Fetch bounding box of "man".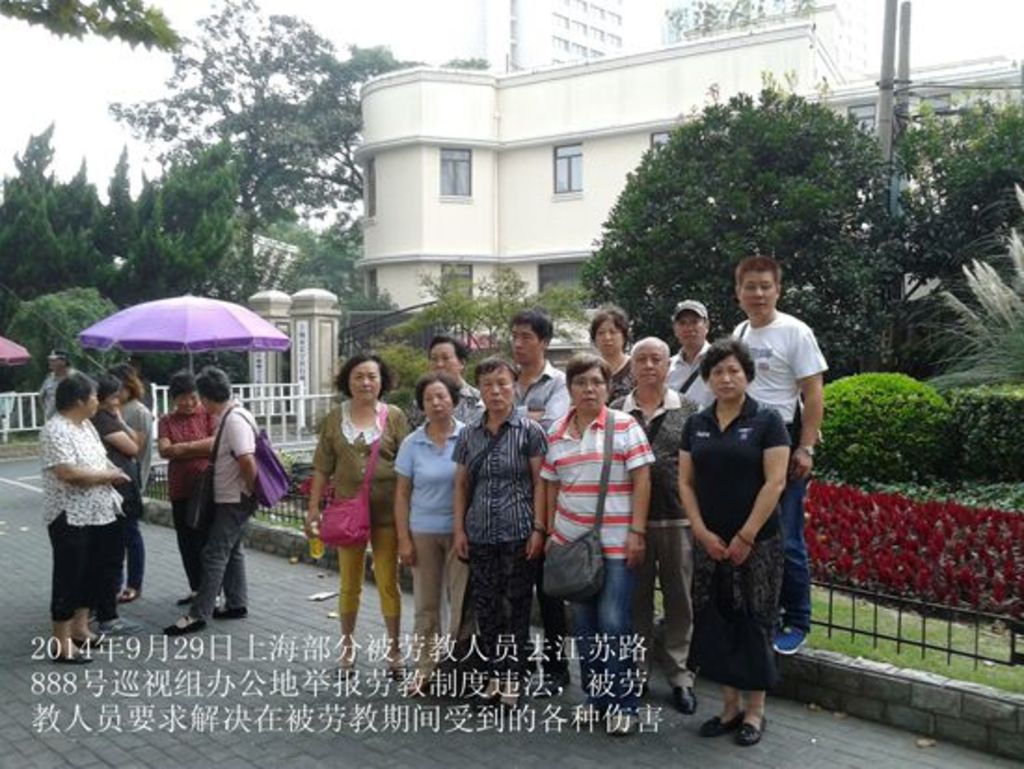
Bbox: x1=734, y1=261, x2=830, y2=665.
